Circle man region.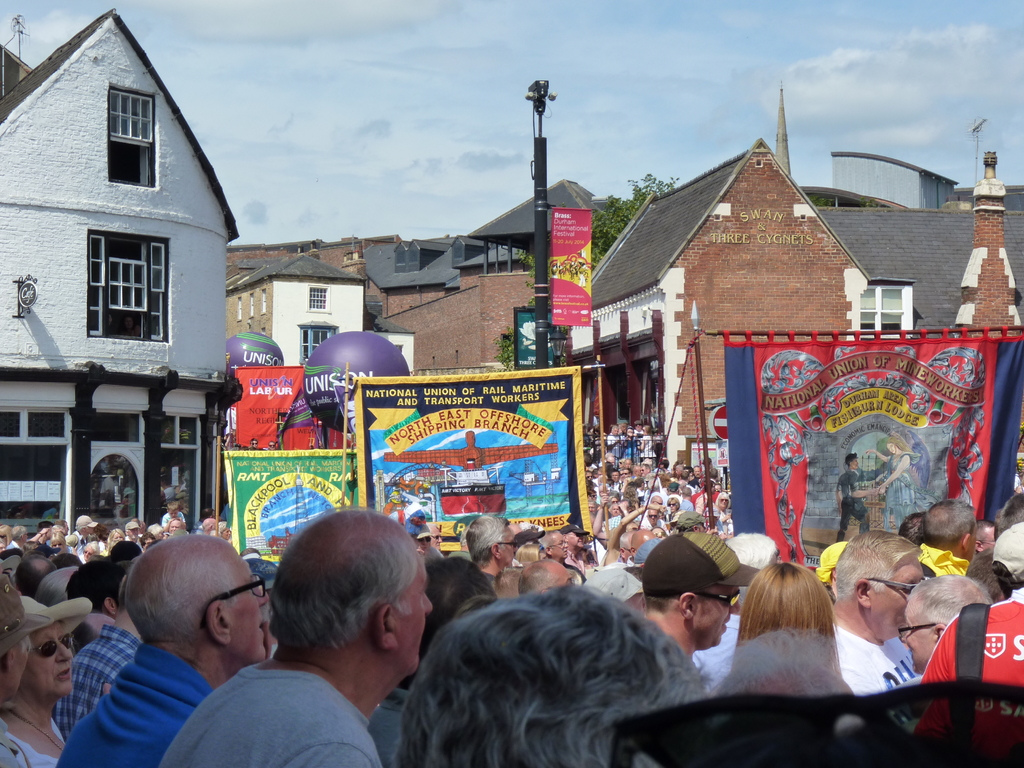
Region: (463,516,517,589).
